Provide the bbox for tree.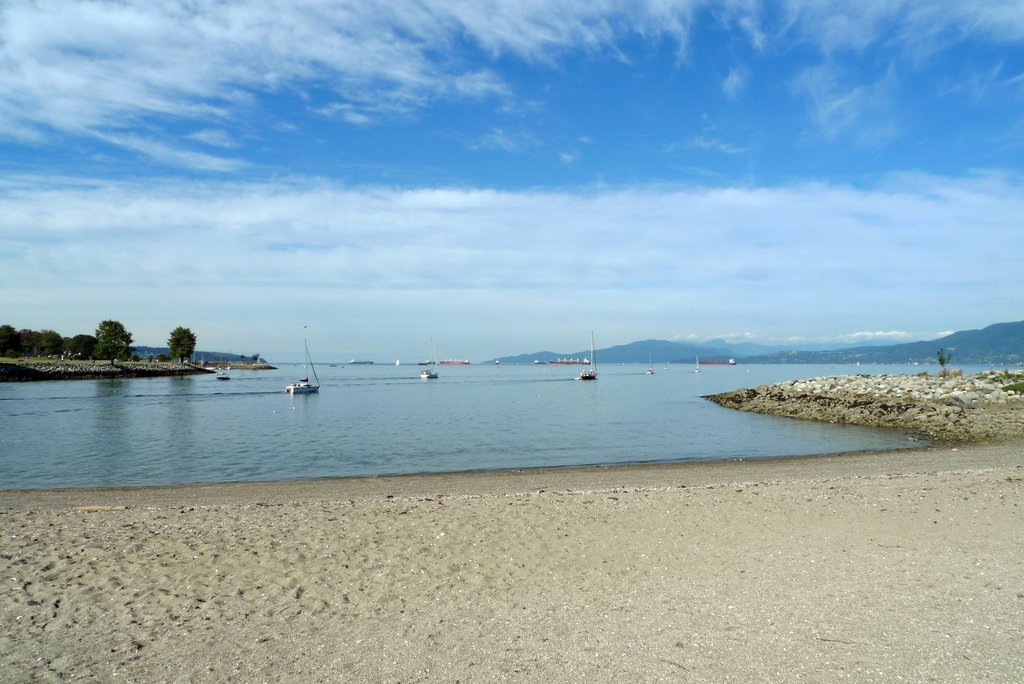
box=[167, 327, 197, 382].
